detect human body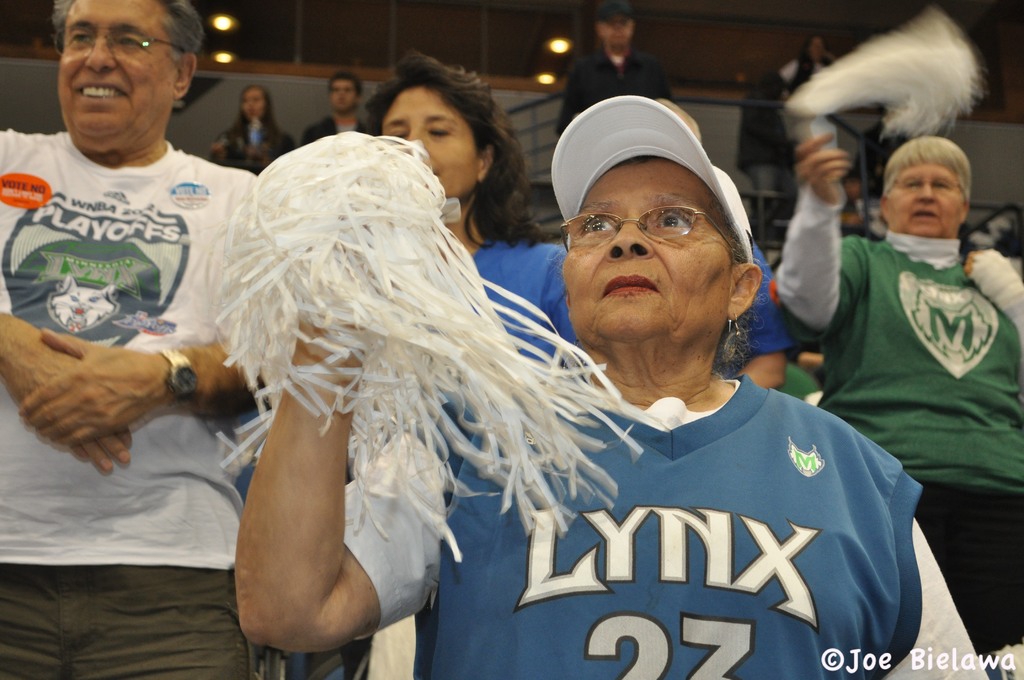
BBox(212, 113, 296, 172)
